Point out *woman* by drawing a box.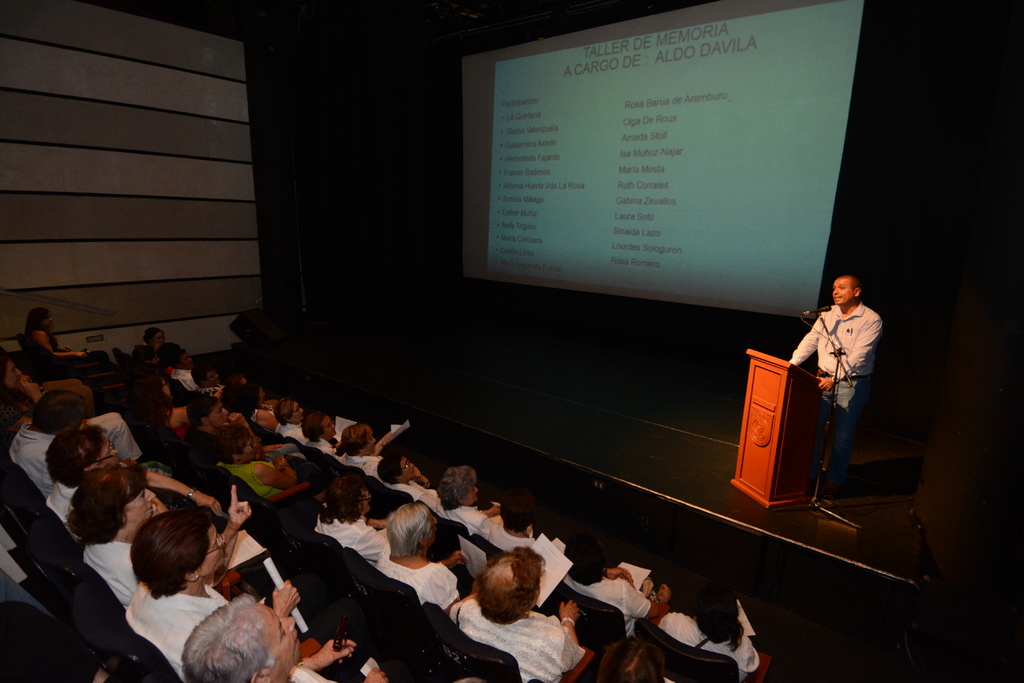
pyautogui.locateOnScreen(448, 543, 586, 682).
